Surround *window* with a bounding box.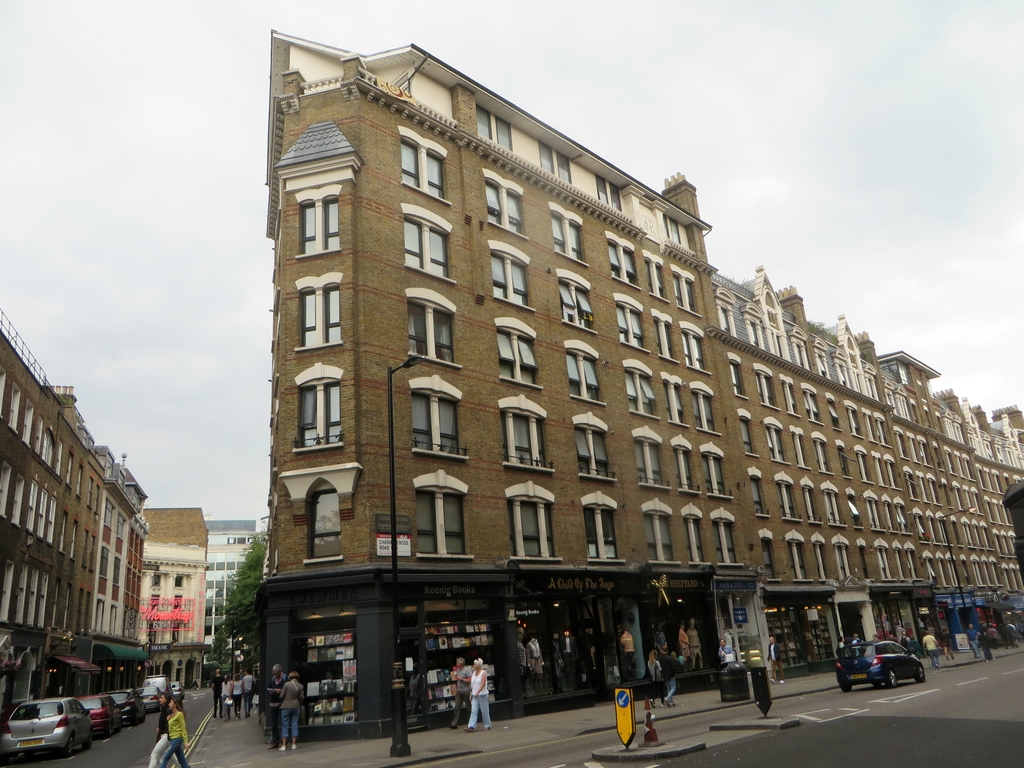
detection(6, 383, 23, 430).
